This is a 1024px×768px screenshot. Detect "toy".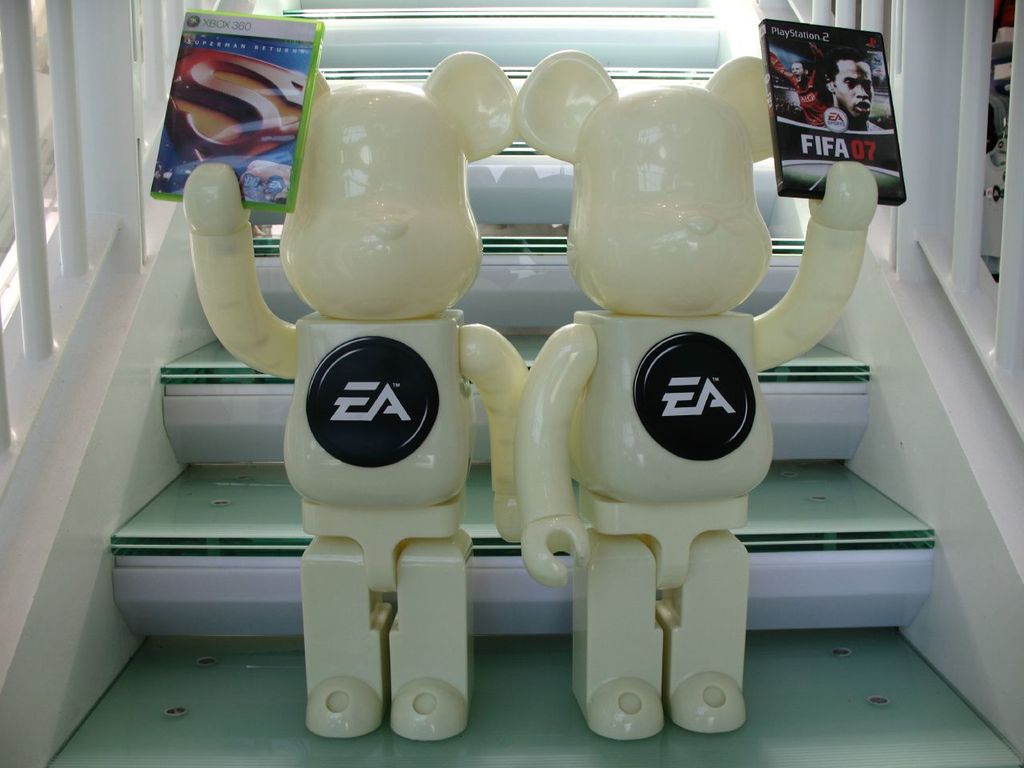
rect(490, 38, 882, 694).
